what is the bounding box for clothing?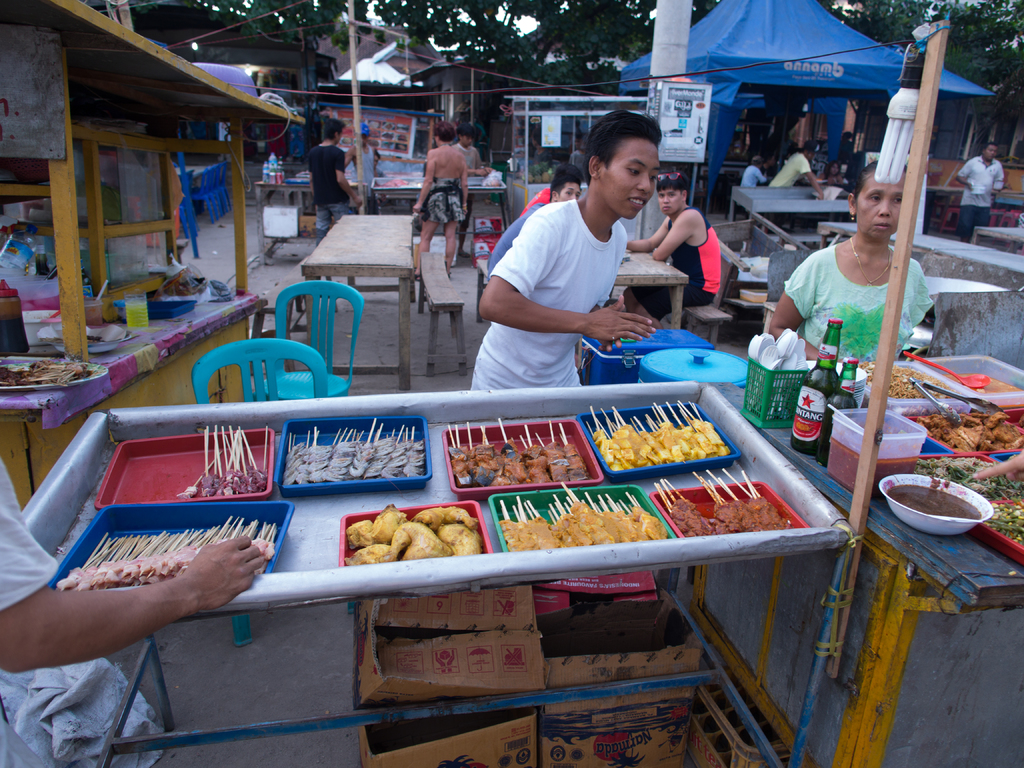
Rect(627, 209, 723, 317).
